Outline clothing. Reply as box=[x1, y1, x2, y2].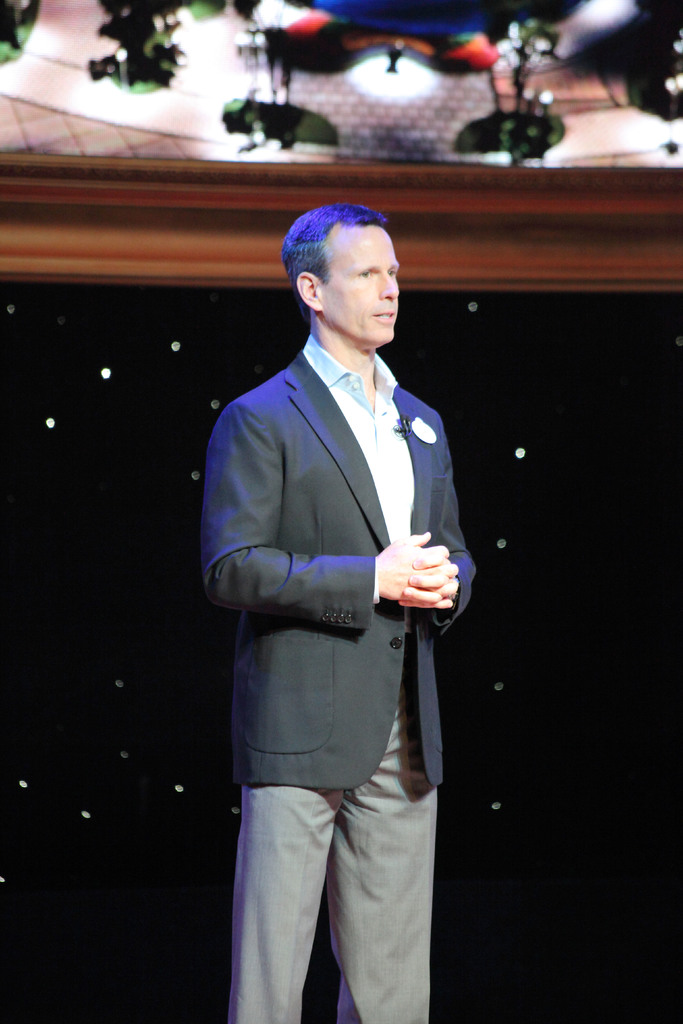
box=[199, 308, 463, 964].
